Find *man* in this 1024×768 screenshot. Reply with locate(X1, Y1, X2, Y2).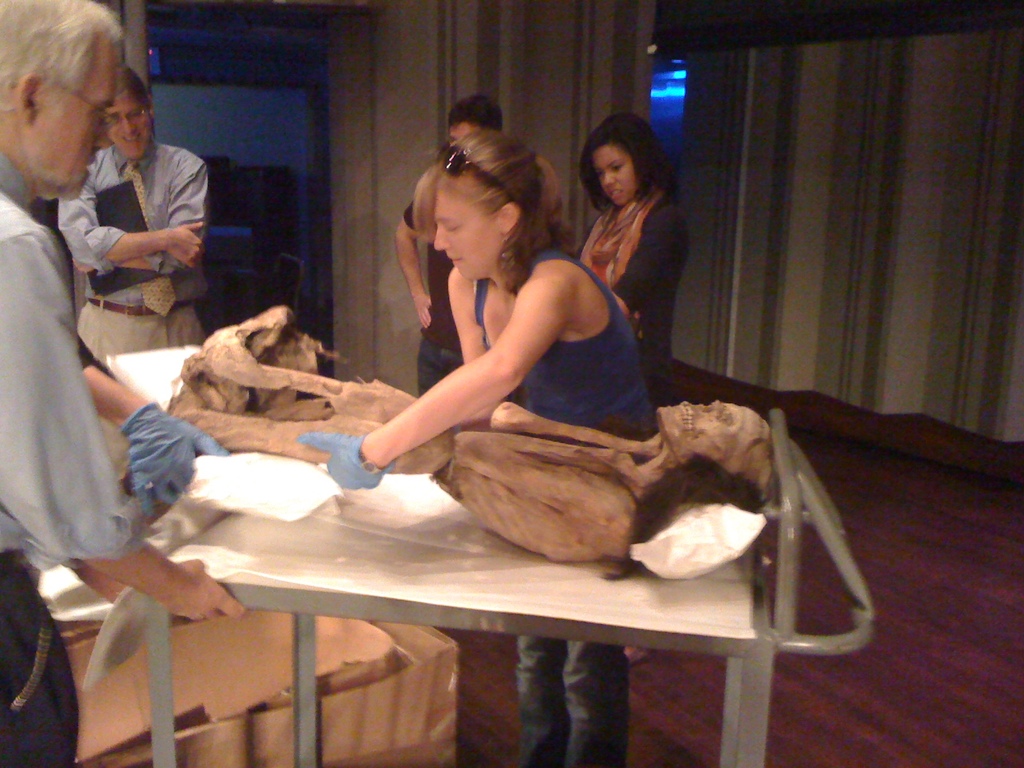
locate(0, 0, 239, 767).
